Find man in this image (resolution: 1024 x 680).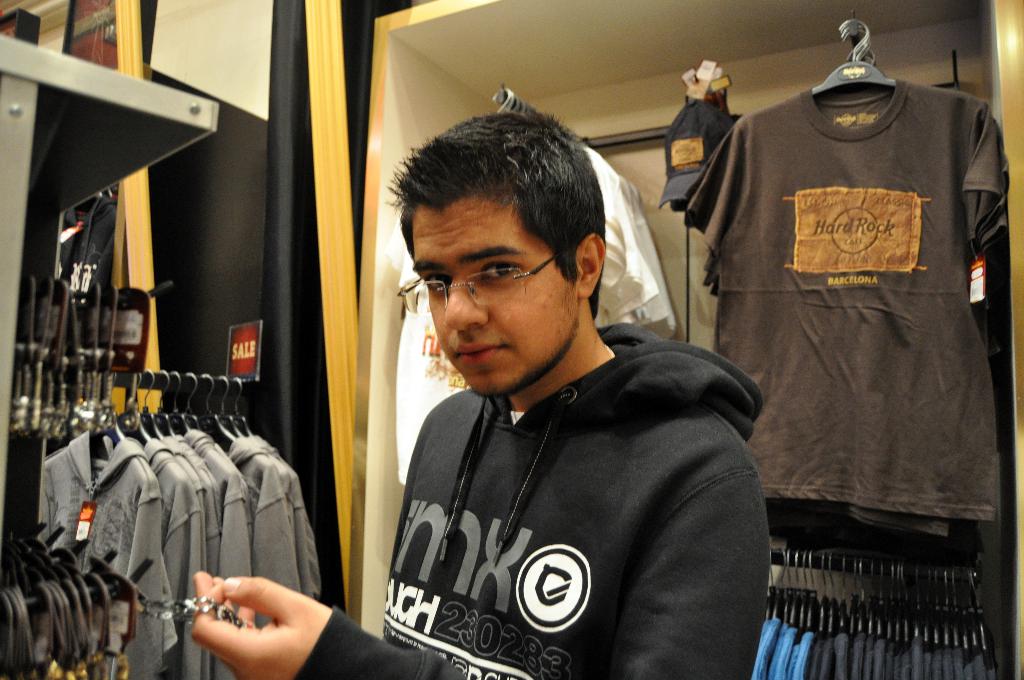
pyautogui.locateOnScreen(170, 101, 771, 679).
